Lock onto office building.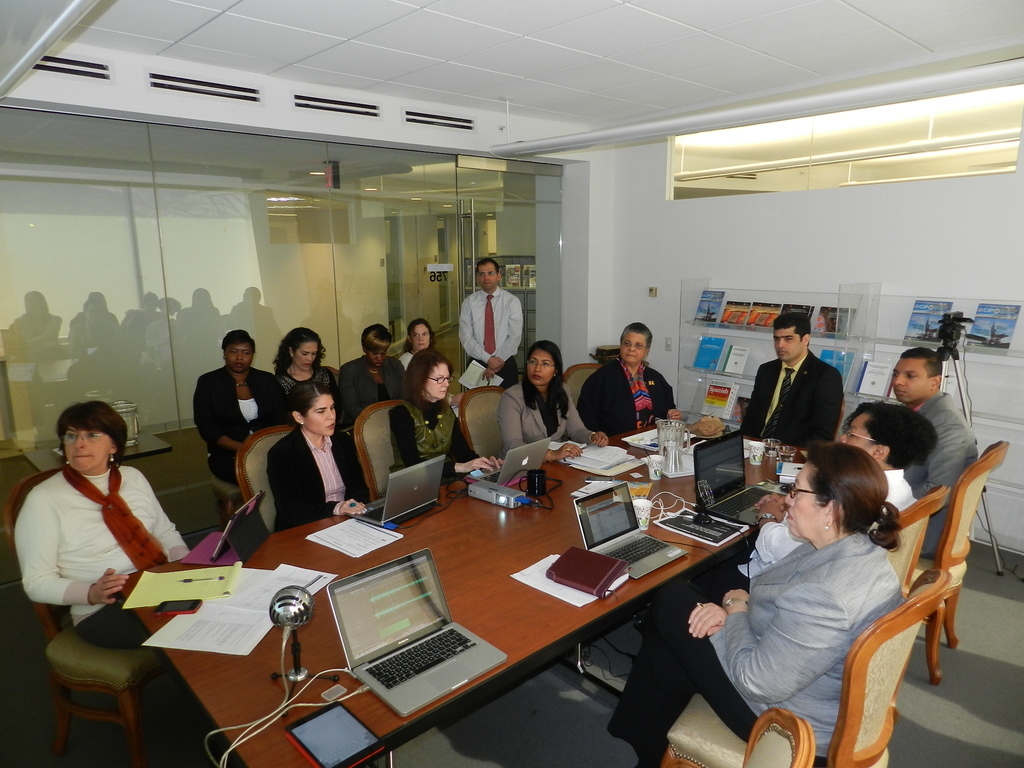
Locked: locate(48, 0, 949, 767).
